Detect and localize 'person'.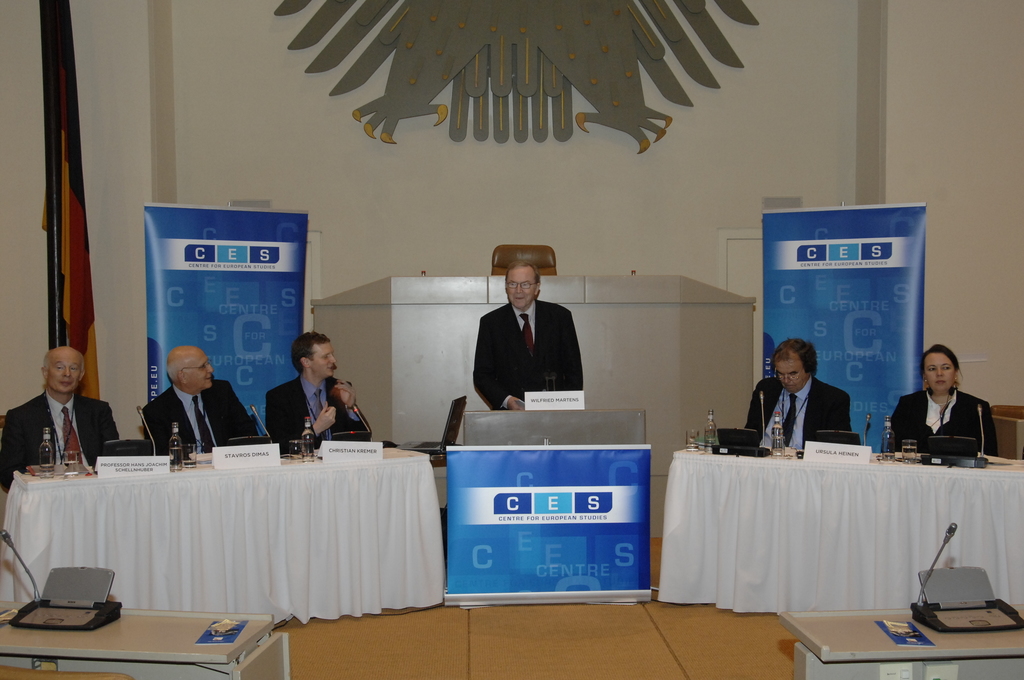
Localized at {"x1": 127, "y1": 341, "x2": 280, "y2": 460}.
